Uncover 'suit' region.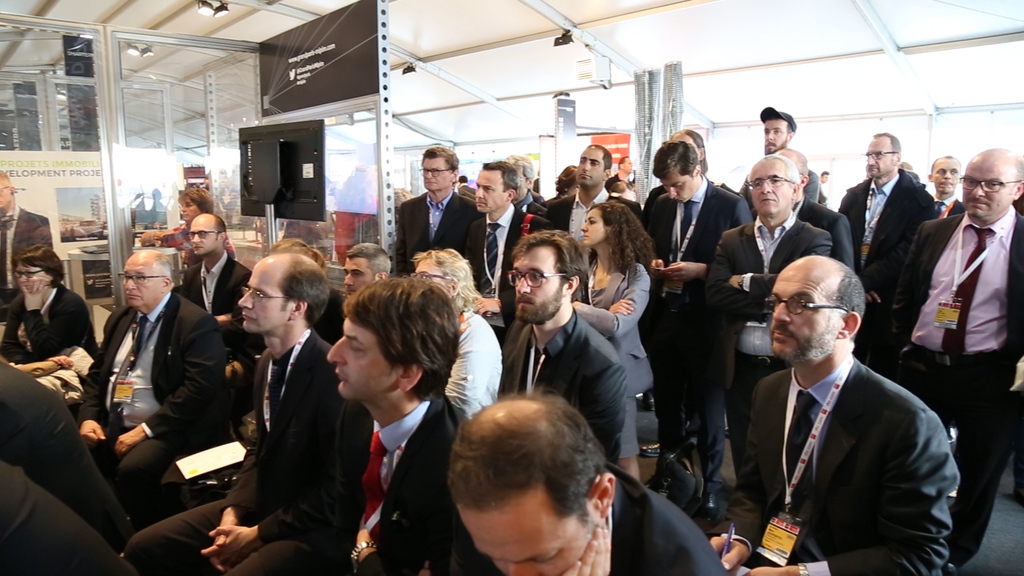
Uncovered: <bbox>118, 339, 371, 575</bbox>.
